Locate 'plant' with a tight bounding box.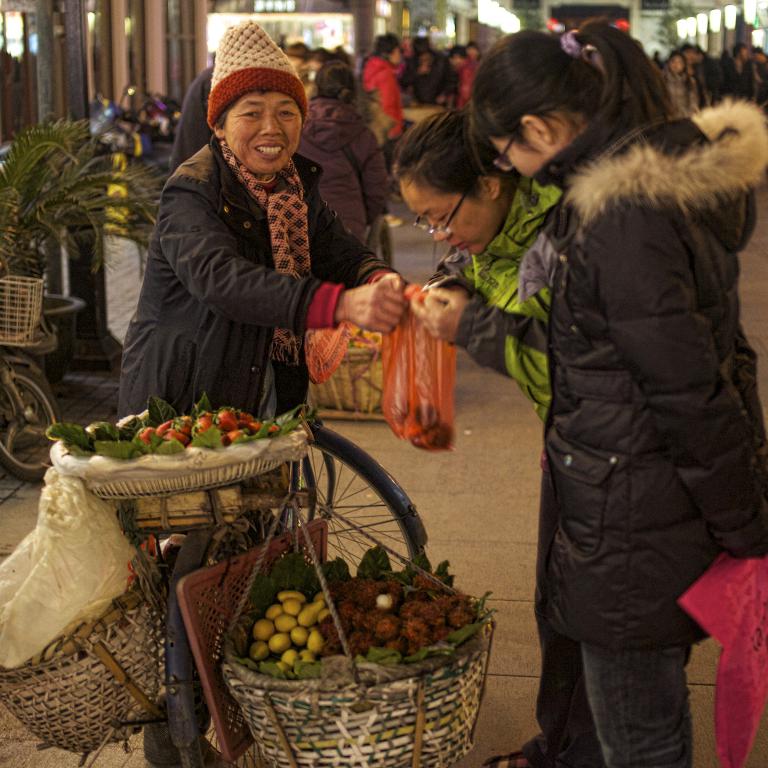
(0, 119, 171, 285).
